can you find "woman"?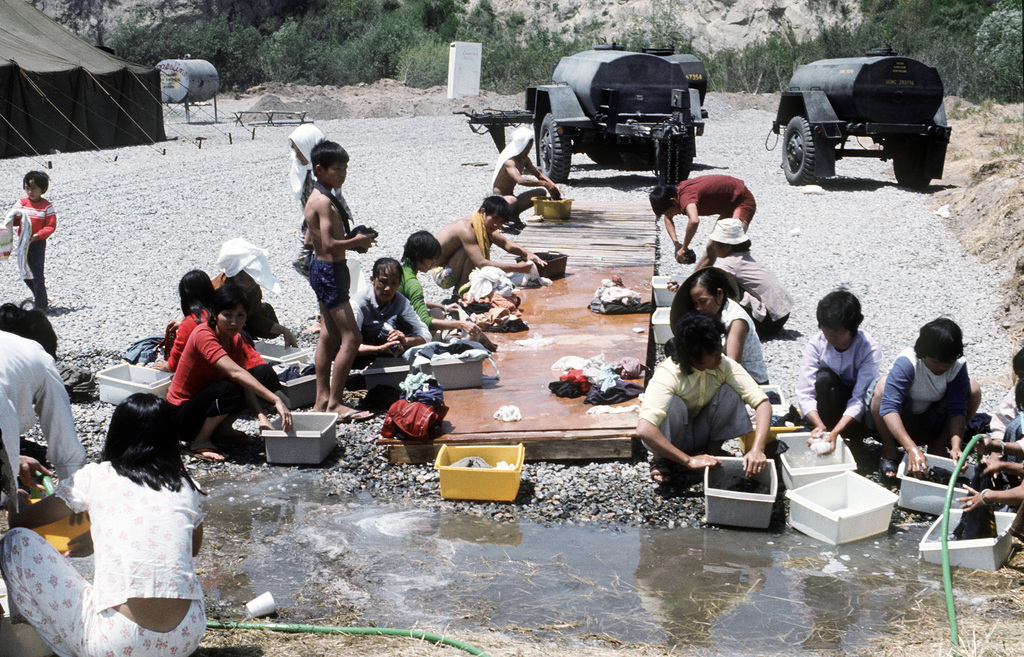
Yes, bounding box: BBox(149, 267, 282, 403).
